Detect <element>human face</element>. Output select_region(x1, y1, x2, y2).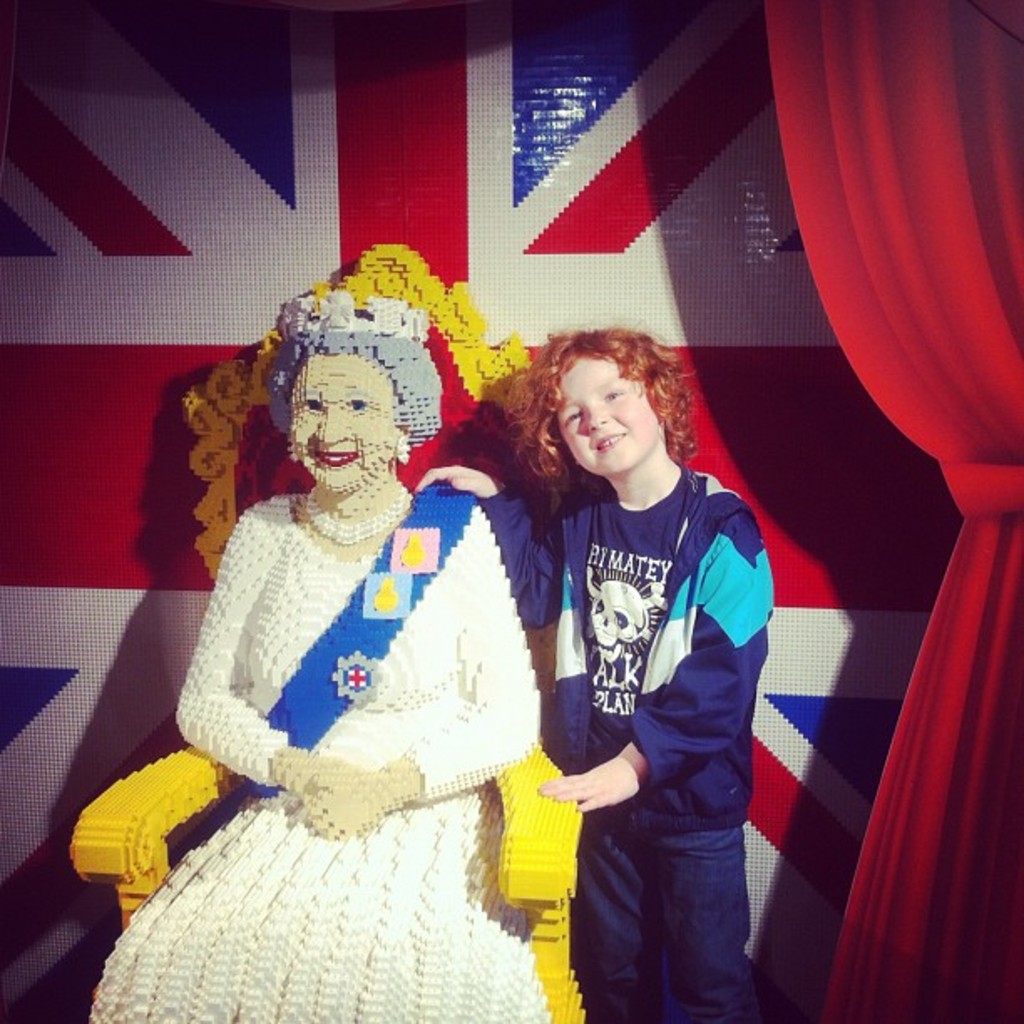
select_region(550, 358, 658, 475).
